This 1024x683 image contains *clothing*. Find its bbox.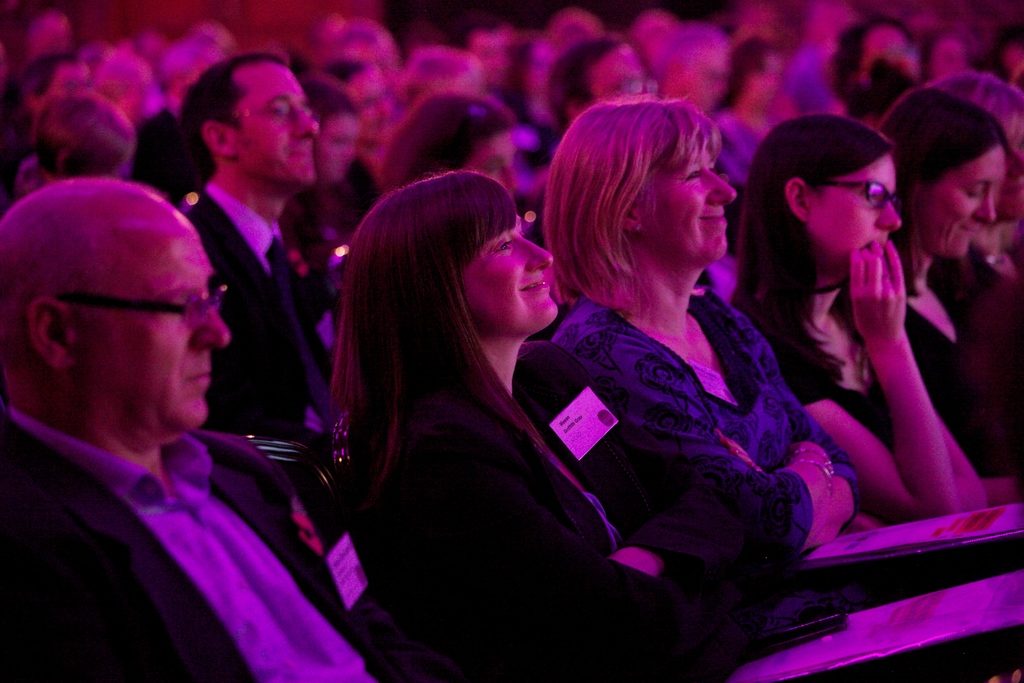
l=0, t=404, r=430, b=682.
